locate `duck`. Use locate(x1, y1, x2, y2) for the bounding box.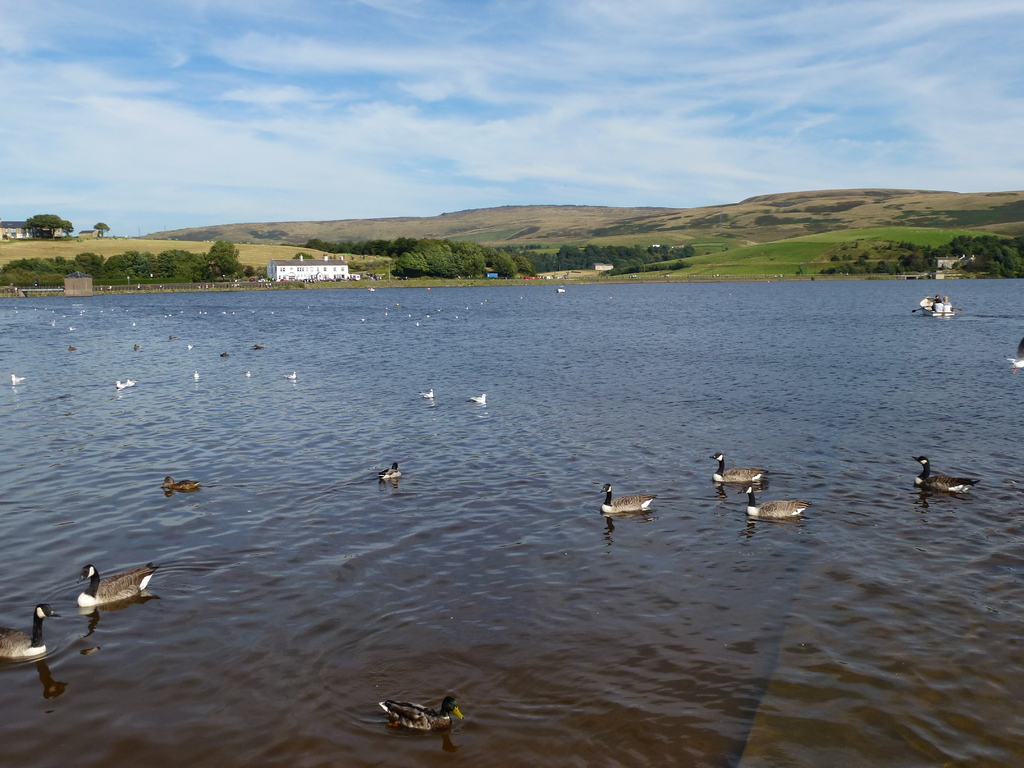
locate(168, 333, 176, 344).
